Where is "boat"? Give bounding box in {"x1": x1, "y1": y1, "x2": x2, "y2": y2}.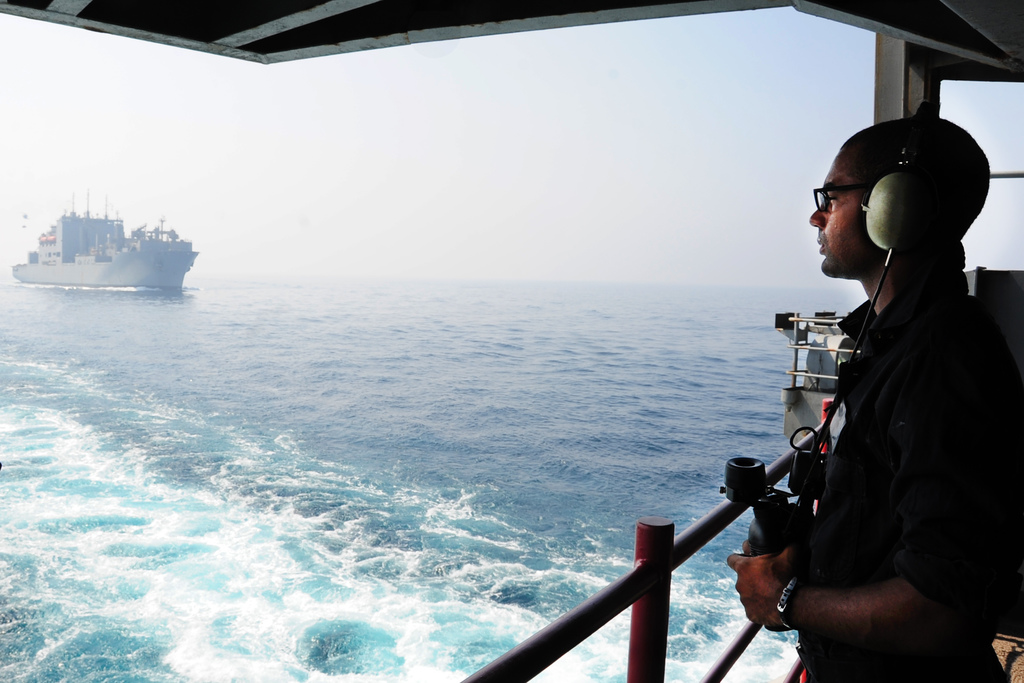
{"x1": 19, "y1": 180, "x2": 204, "y2": 288}.
